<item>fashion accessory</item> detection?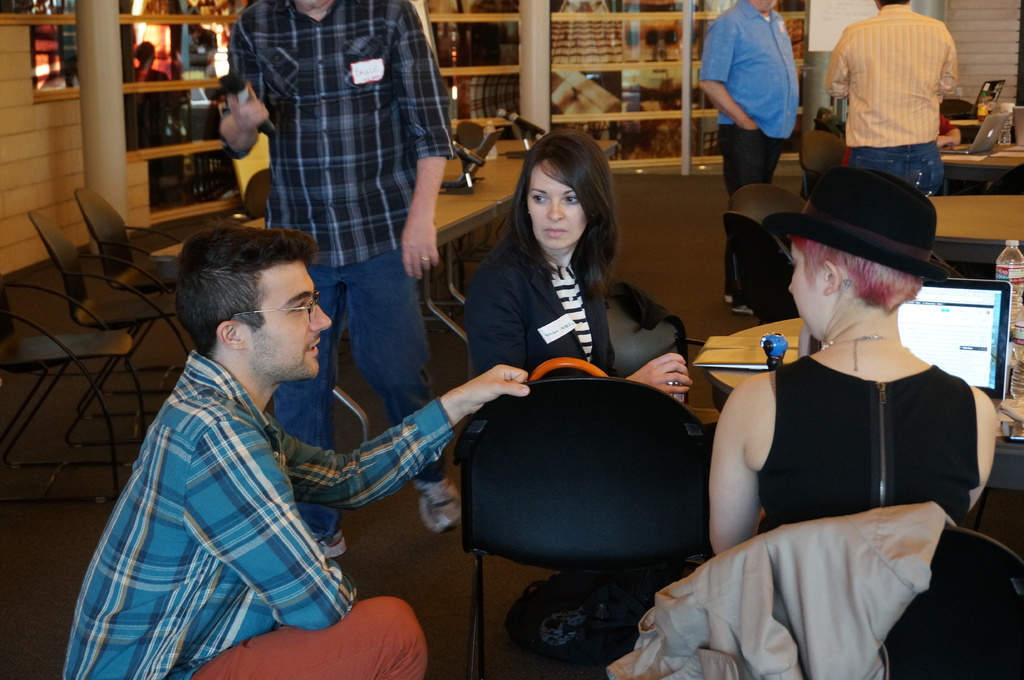
region(524, 211, 532, 217)
